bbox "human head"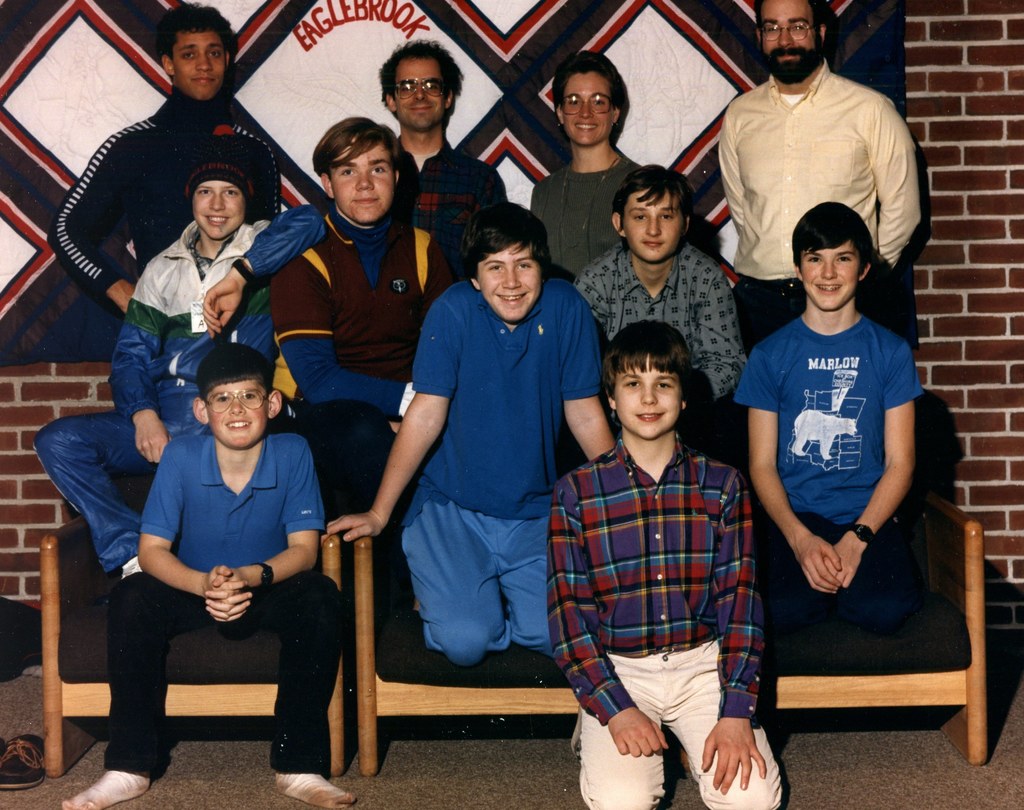
{"x1": 609, "y1": 167, "x2": 693, "y2": 260}
